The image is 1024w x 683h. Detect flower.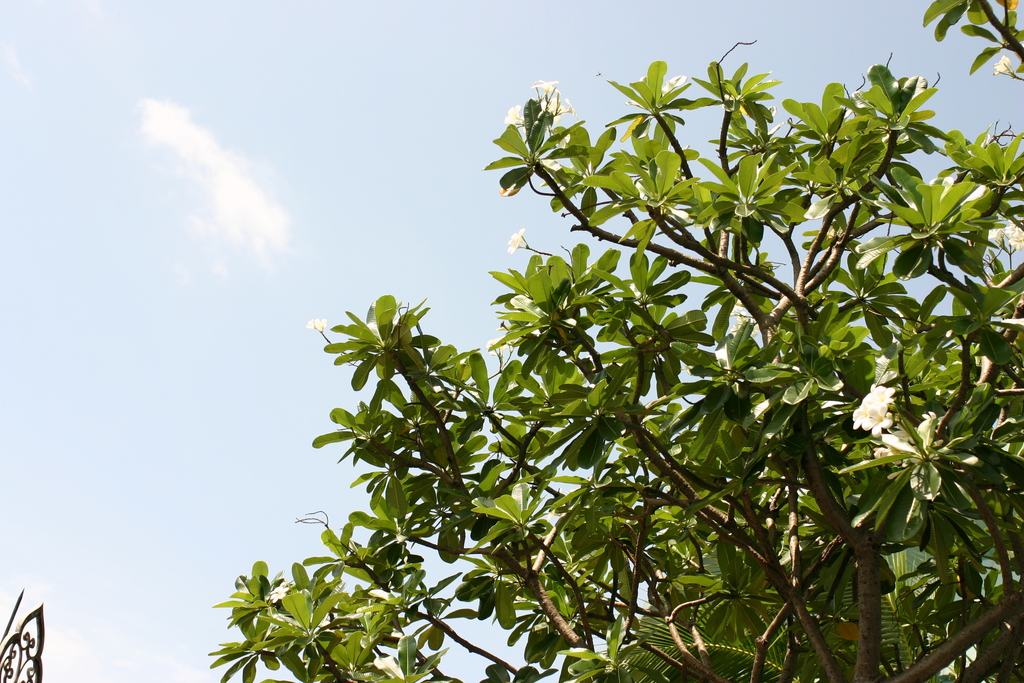
Detection: {"left": 269, "top": 585, "right": 290, "bottom": 600}.
